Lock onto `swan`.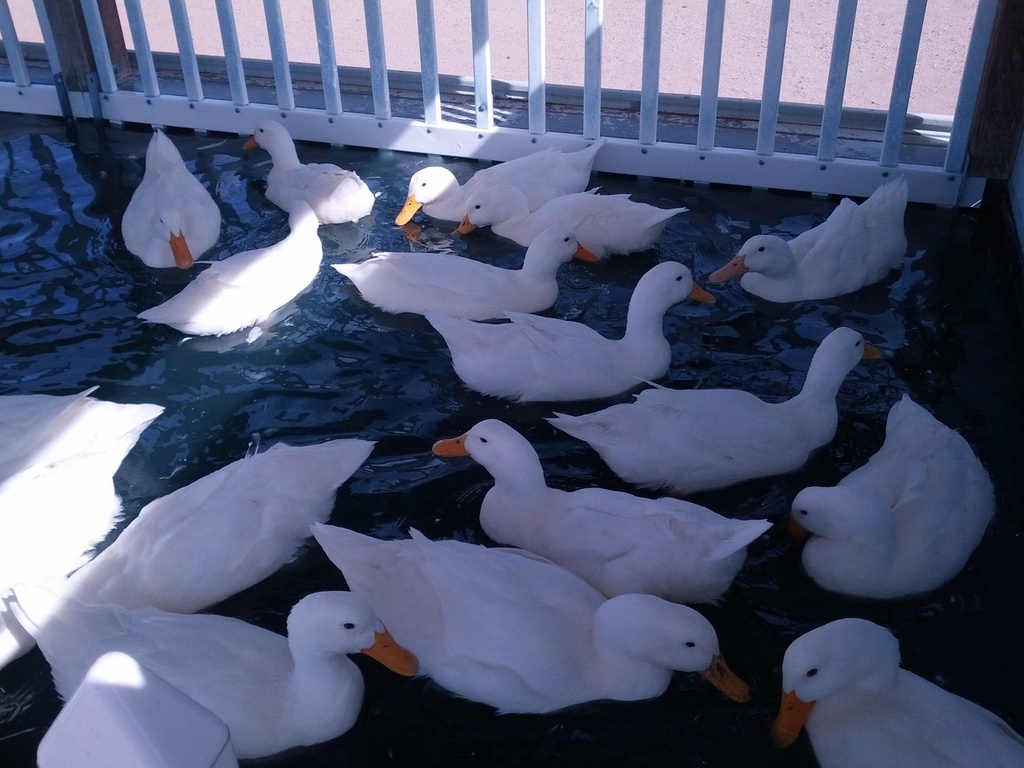
Locked: BBox(118, 125, 223, 269).
